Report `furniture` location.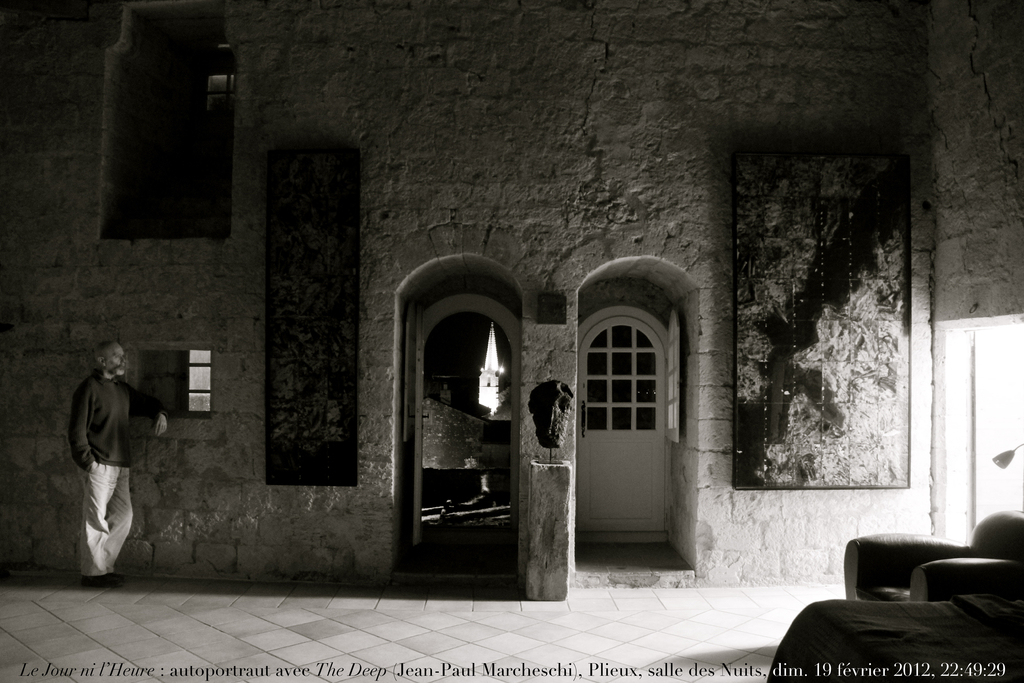
Report: (838,509,1023,601).
